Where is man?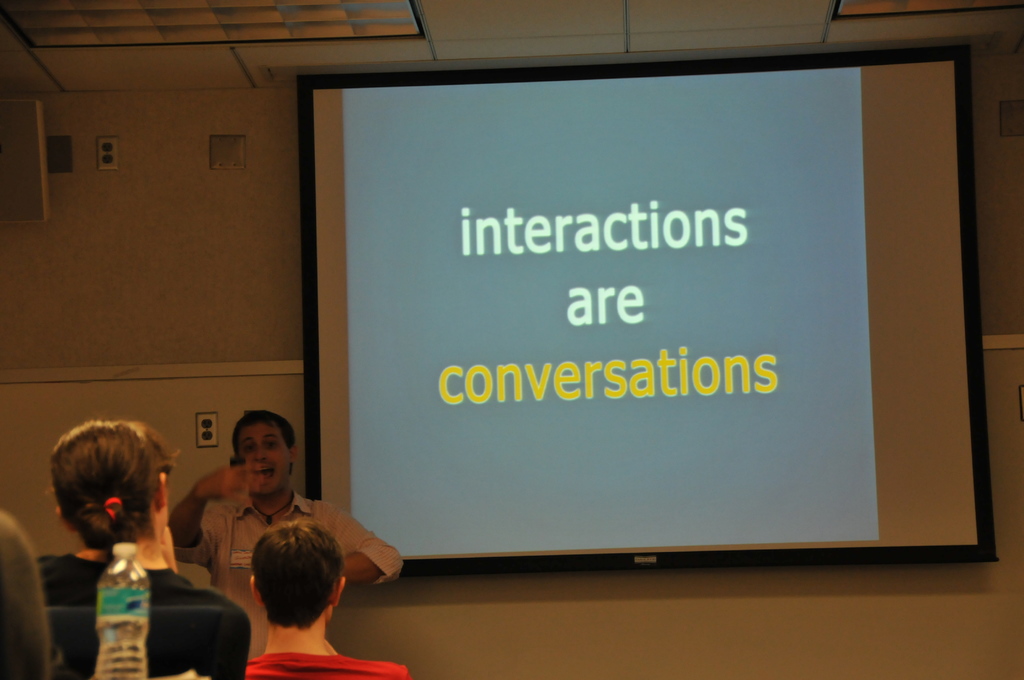
[left=165, top=409, right=409, bottom=665].
